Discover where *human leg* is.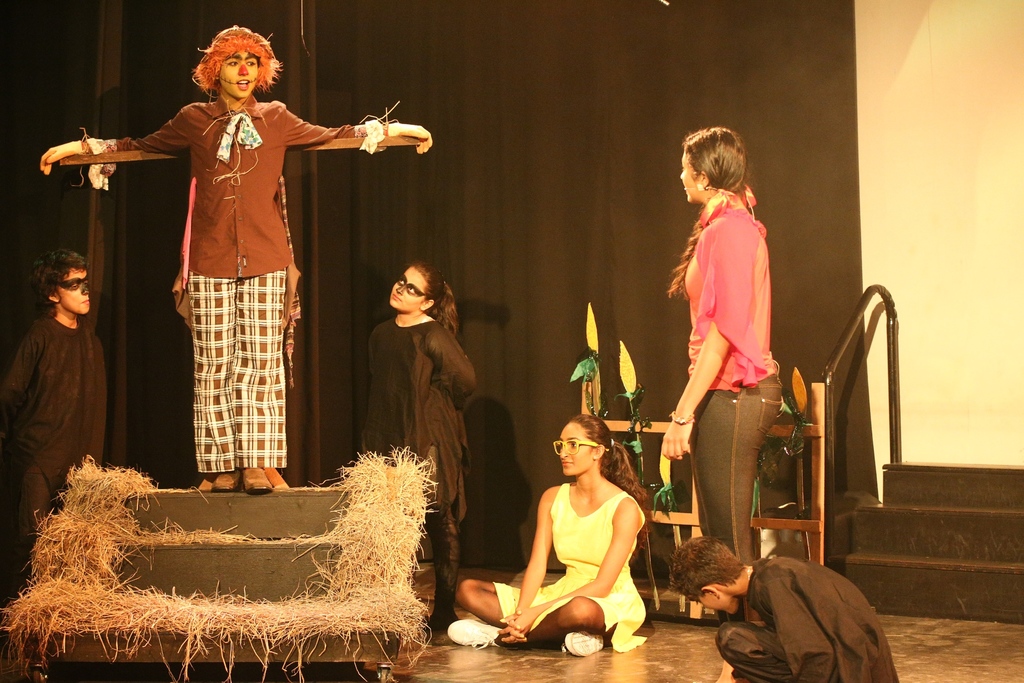
Discovered at (238,276,287,490).
